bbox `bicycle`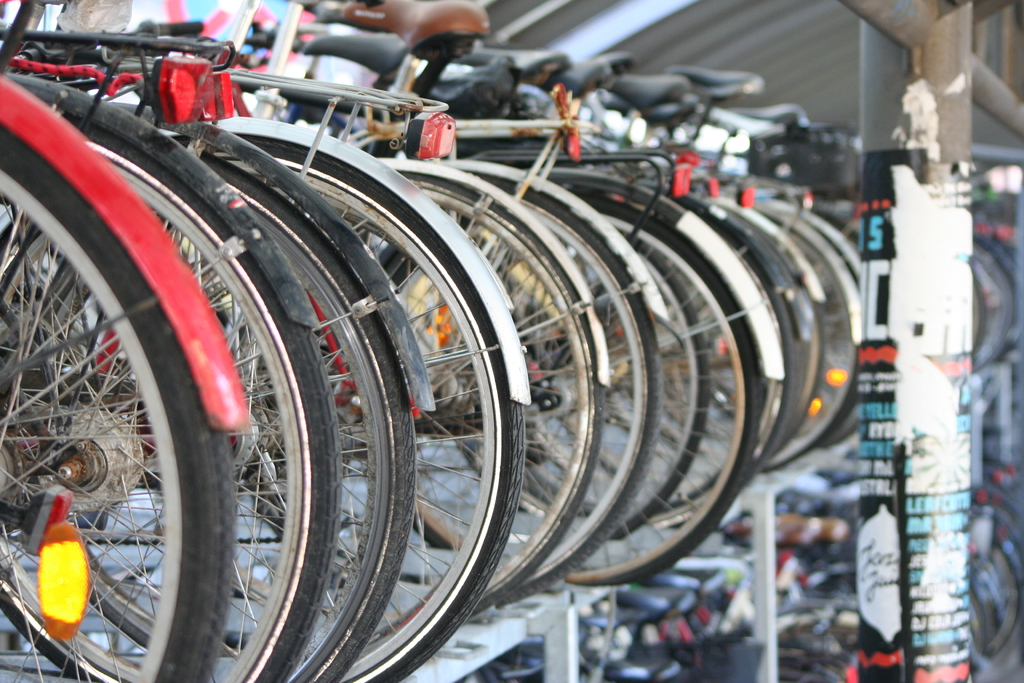
crop(20, 95, 600, 633)
